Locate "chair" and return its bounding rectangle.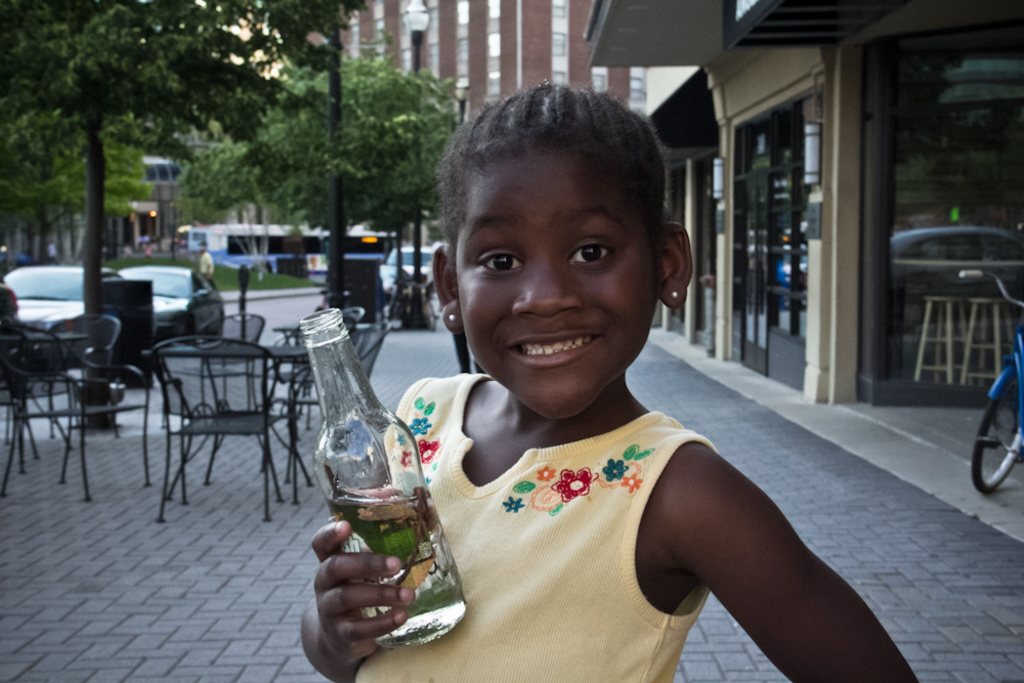
[x1=196, y1=309, x2=267, y2=411].
